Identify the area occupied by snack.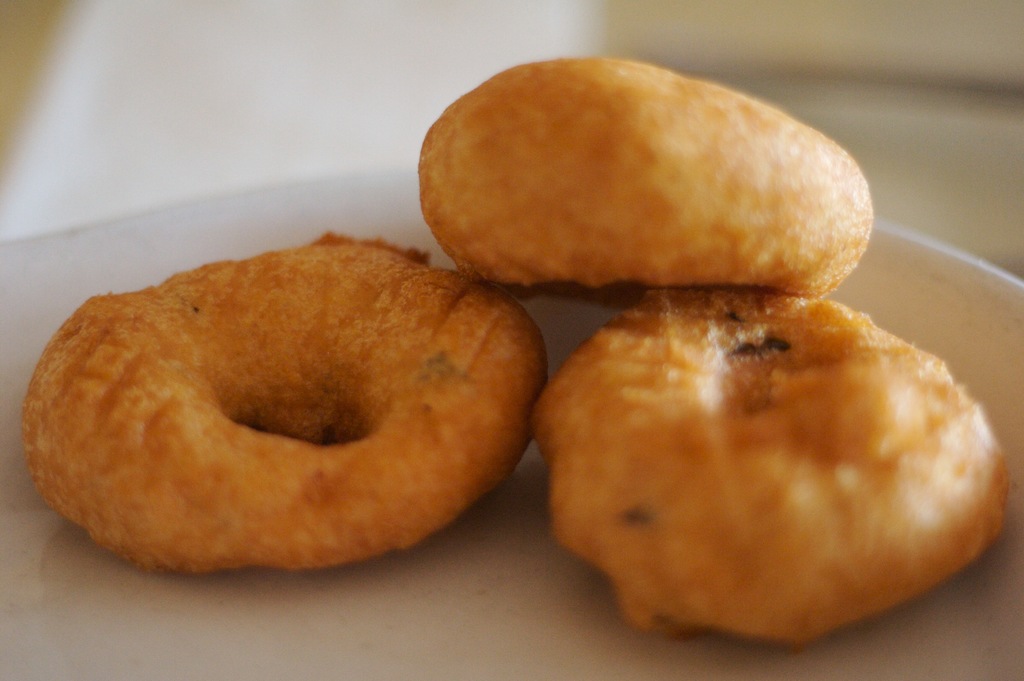
Area: (left=421, top=61, right=876, bottom=287).
